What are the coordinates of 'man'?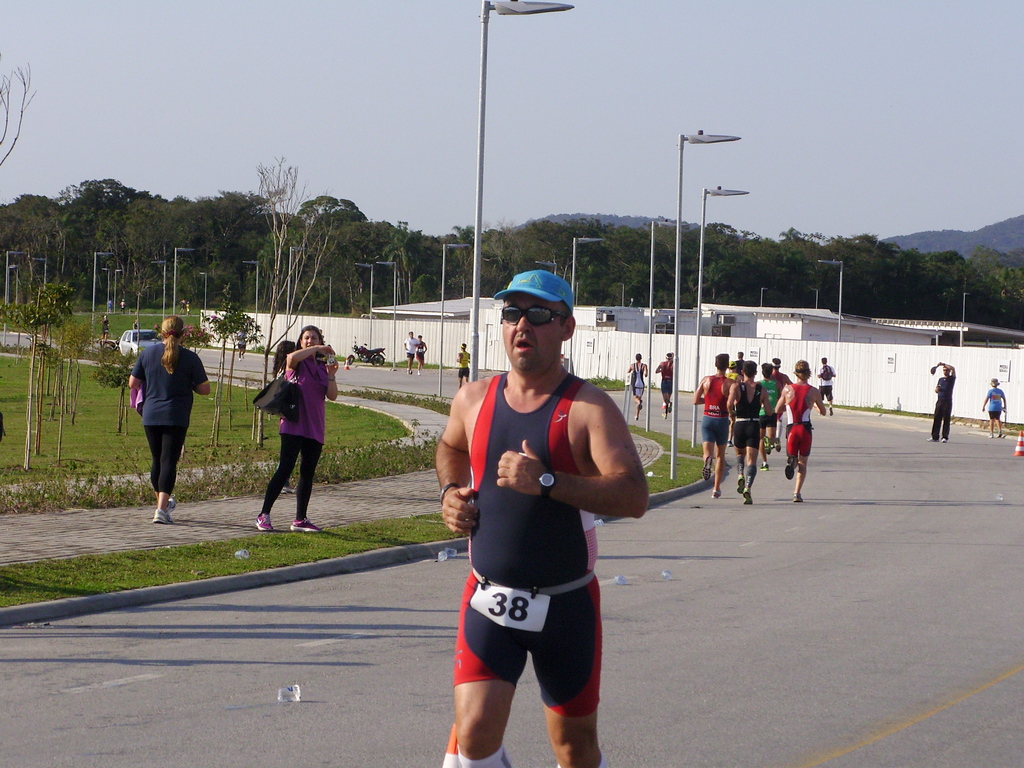
[432, 253, 644, 767].
